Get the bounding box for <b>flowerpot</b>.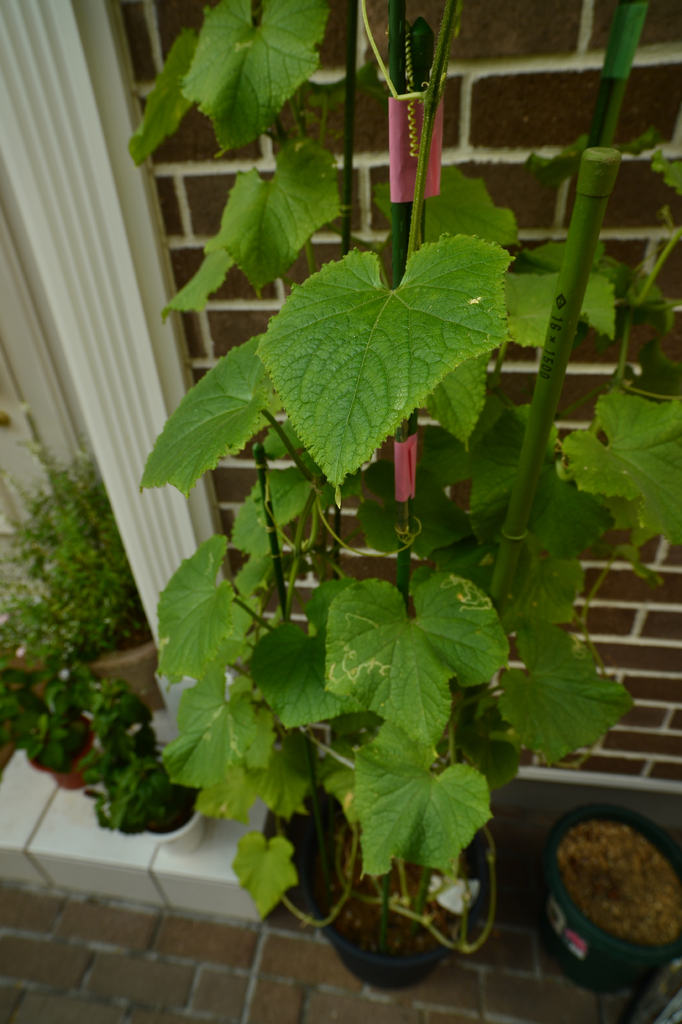
25,709,92,790.
